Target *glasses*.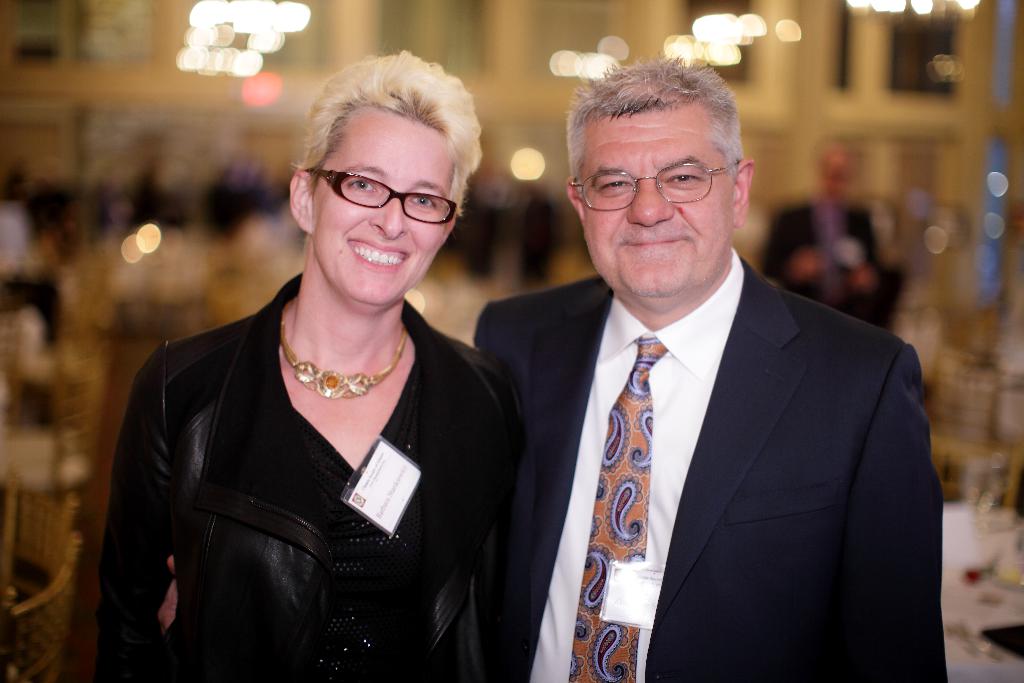
Target region: crop(568, 161, 740, 211).
